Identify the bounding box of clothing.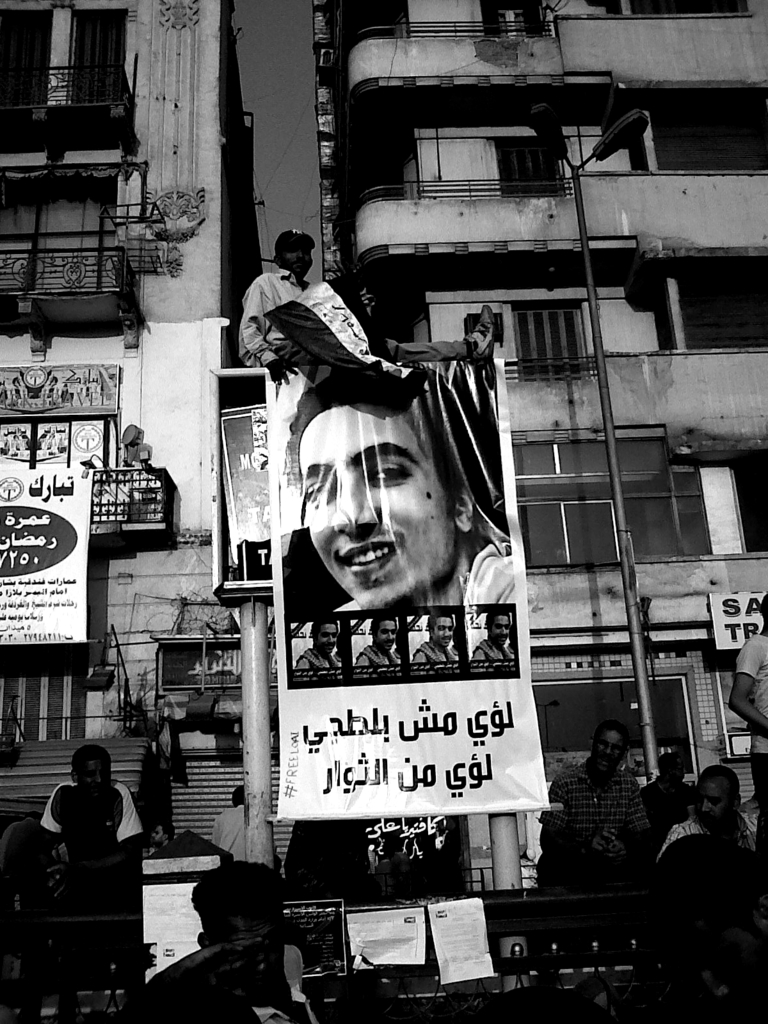
crop(202, 808, 280, 872).
